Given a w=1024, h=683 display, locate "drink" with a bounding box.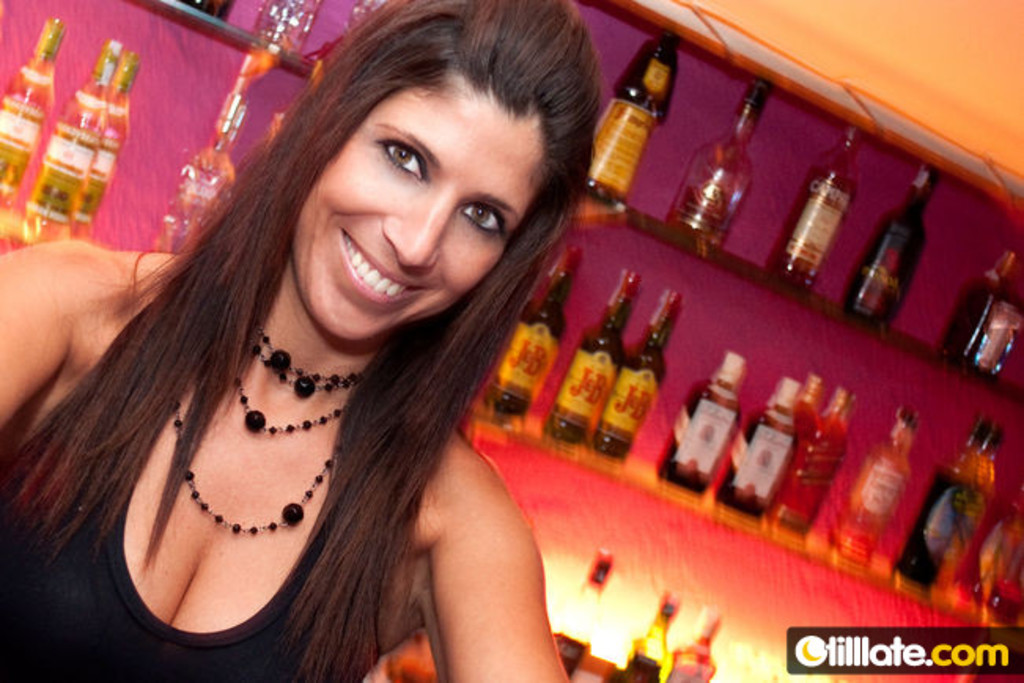
Located: pyautogui.locateOnScreen(667, 184, 738, 242).
